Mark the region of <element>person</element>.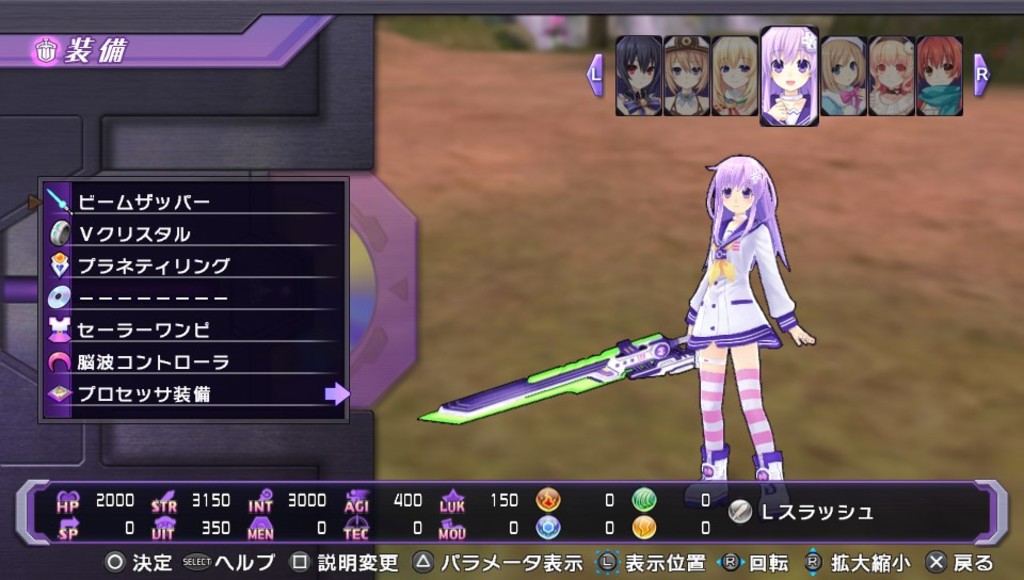
Region: 820/36/865/115.
